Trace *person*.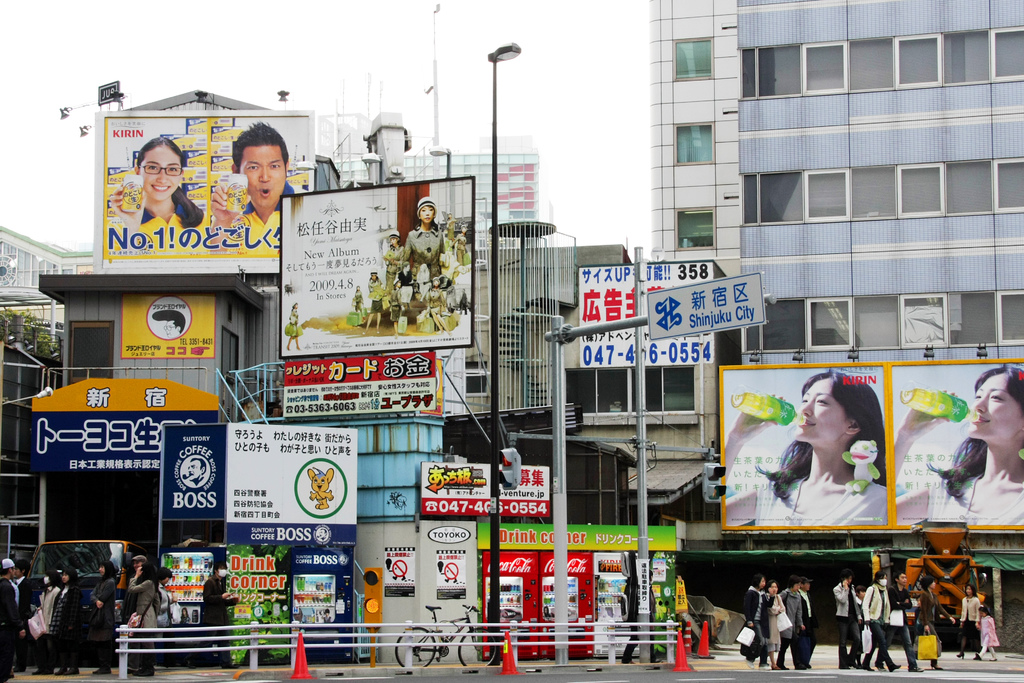
Traced to locate(736, 575, 764, 673).
